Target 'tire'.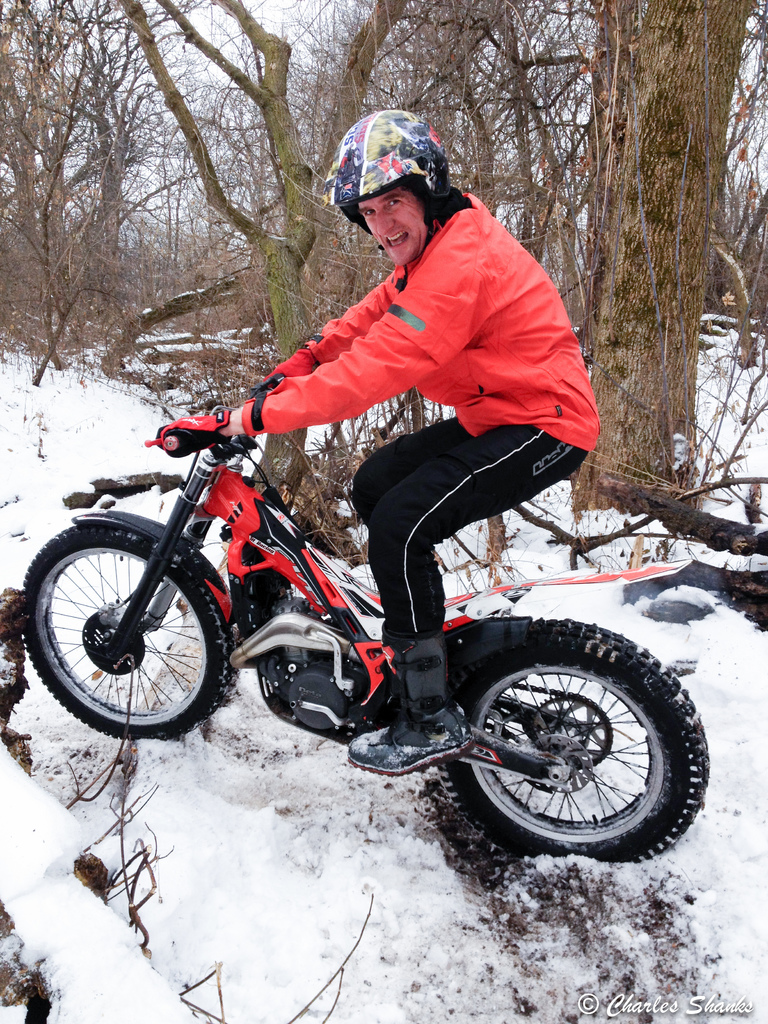
Target region: (18,518,229,742).
